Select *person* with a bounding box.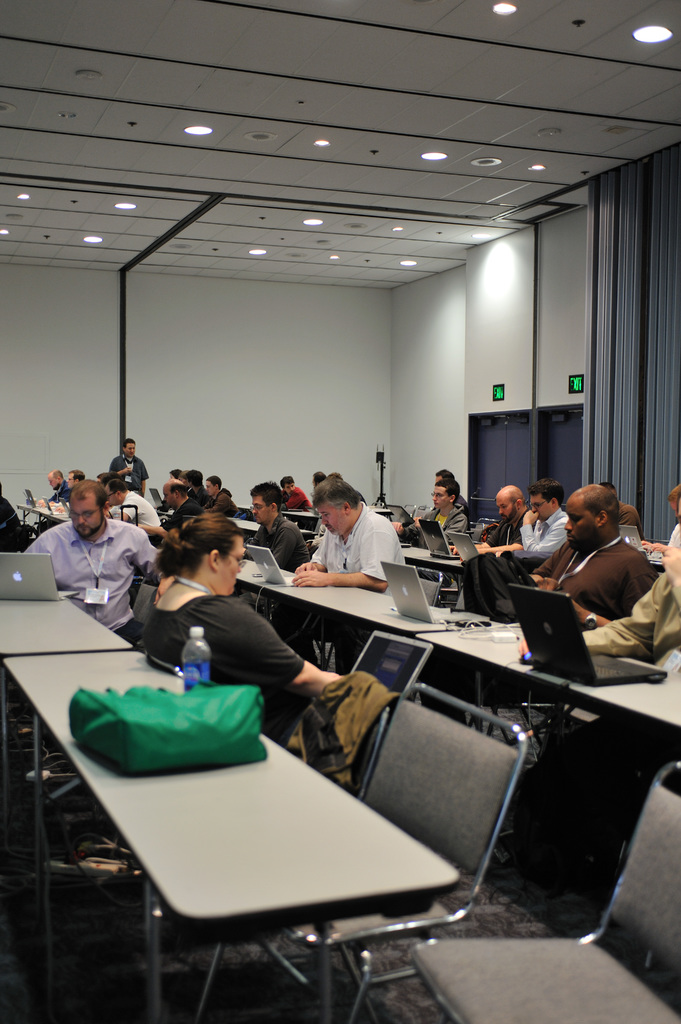
(x1=297, y1=474, x2=409, y2=588).
